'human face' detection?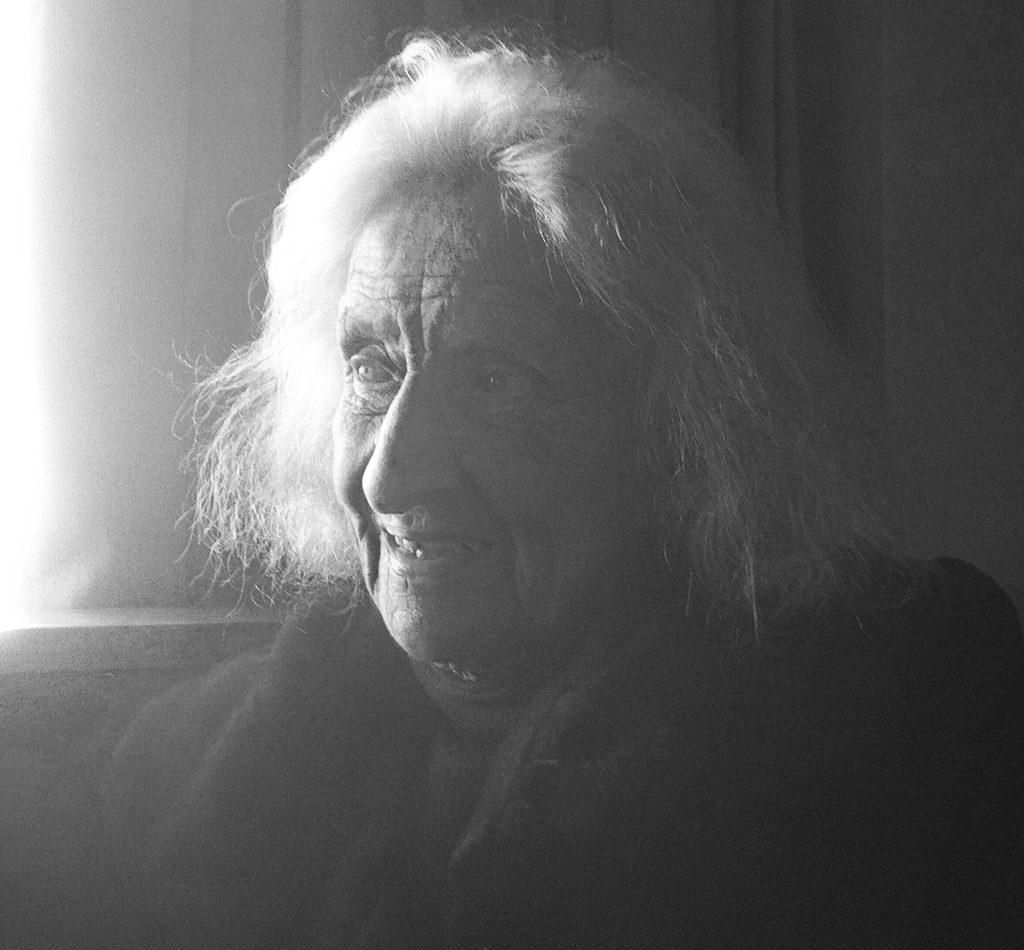
locate(323, 149, 690, 666)
